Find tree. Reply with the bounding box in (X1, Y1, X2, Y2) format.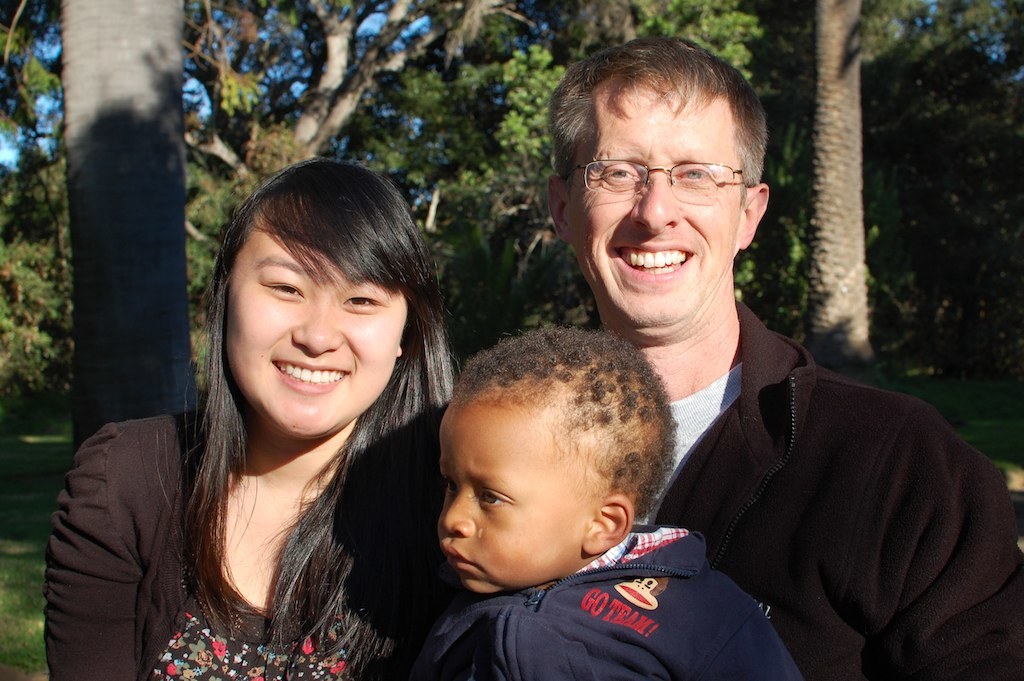
(755, 0, 887, 391).
